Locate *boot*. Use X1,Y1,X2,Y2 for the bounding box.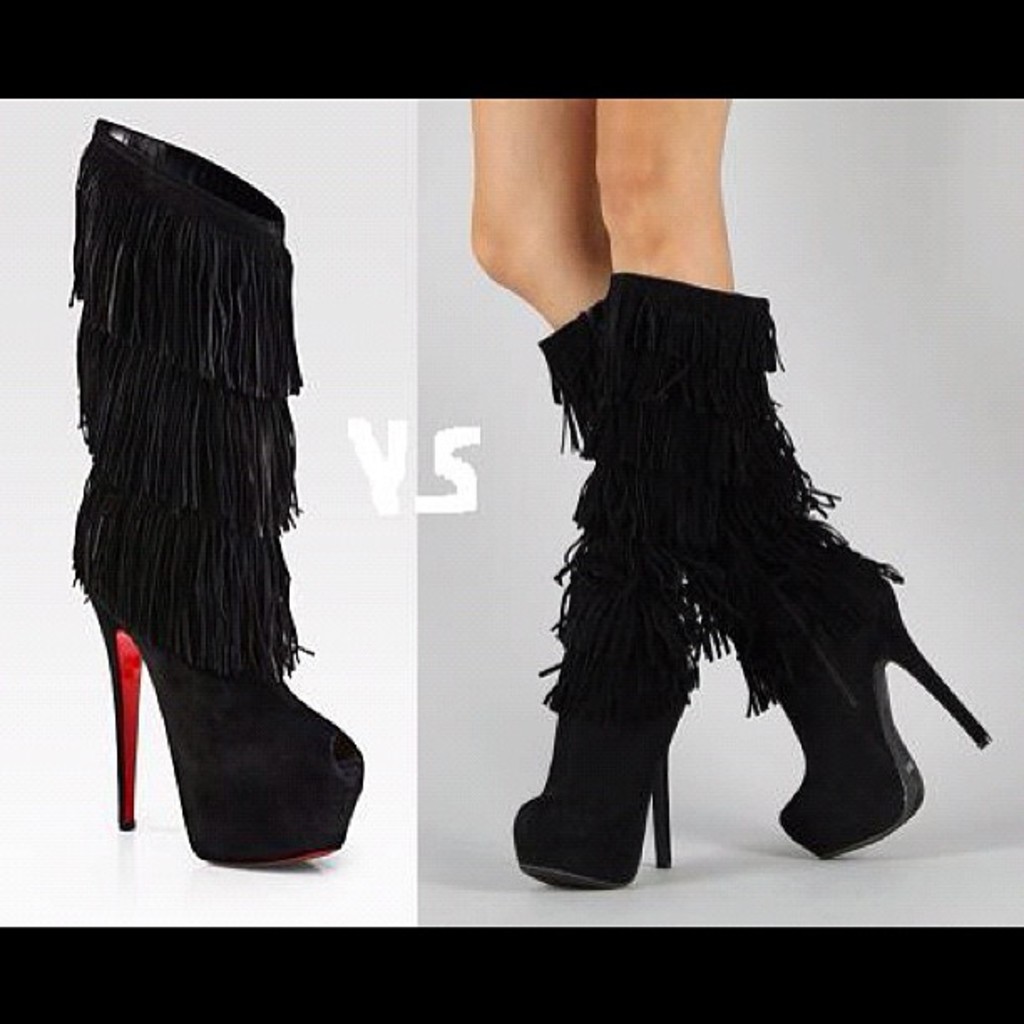
500,269,704,900.
